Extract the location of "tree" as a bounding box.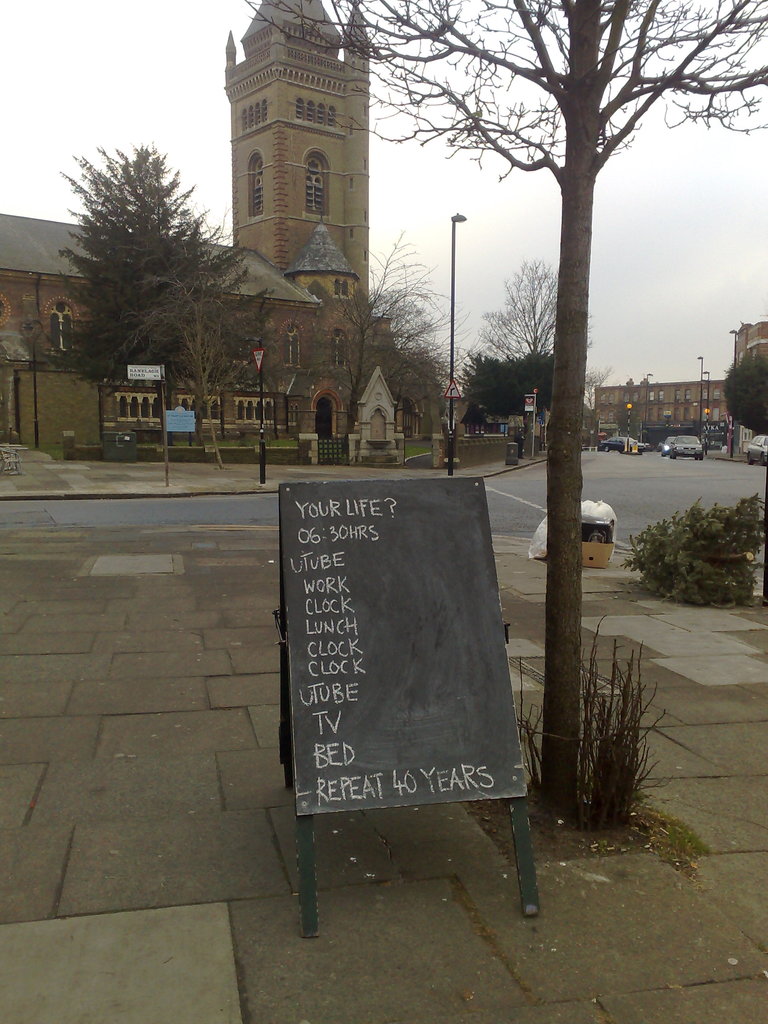
detection(240, 0, 767, 807).
